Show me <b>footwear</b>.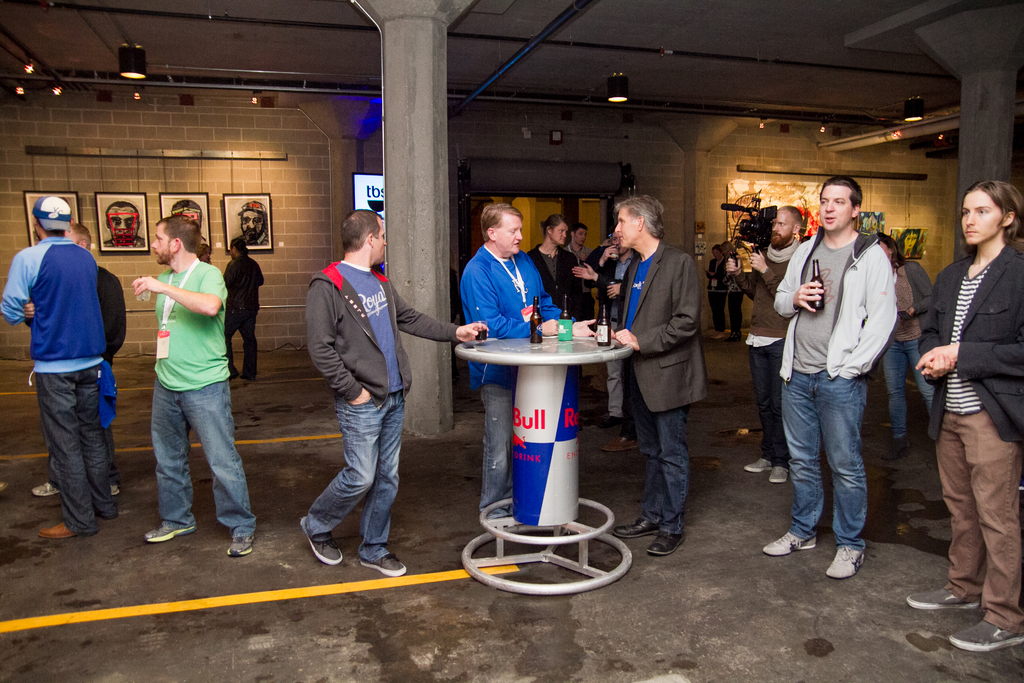
<b>footwear</b> is here: [x1=602, y1=436, x2=636, y2=450].
